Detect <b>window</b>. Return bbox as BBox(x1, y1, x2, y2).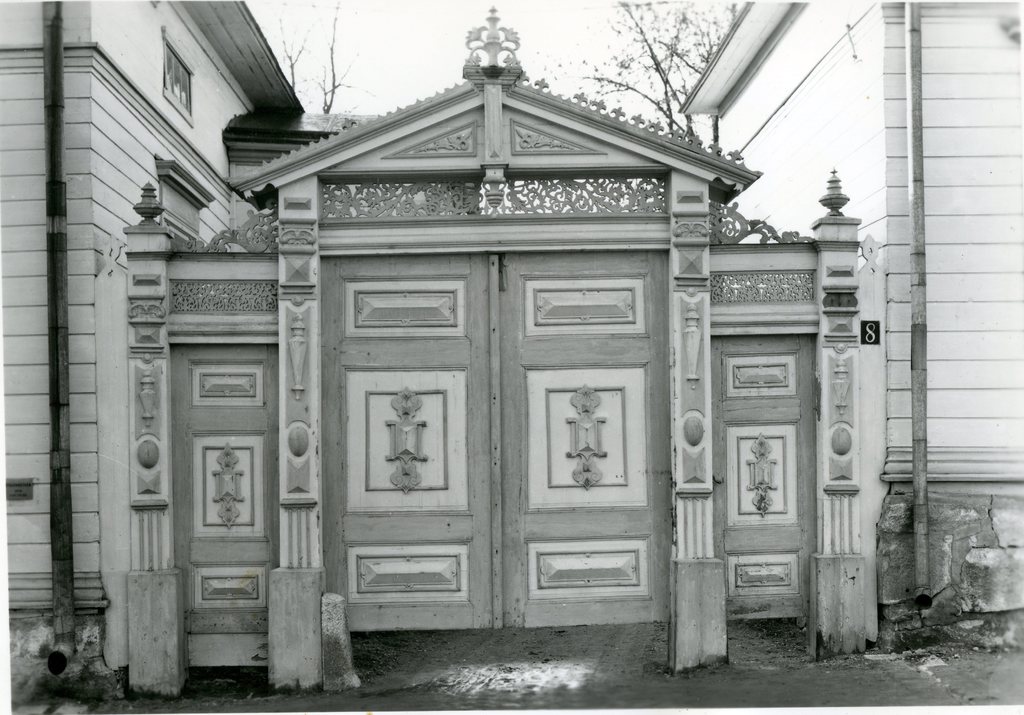
BBox(160, 28, 194, 124).
